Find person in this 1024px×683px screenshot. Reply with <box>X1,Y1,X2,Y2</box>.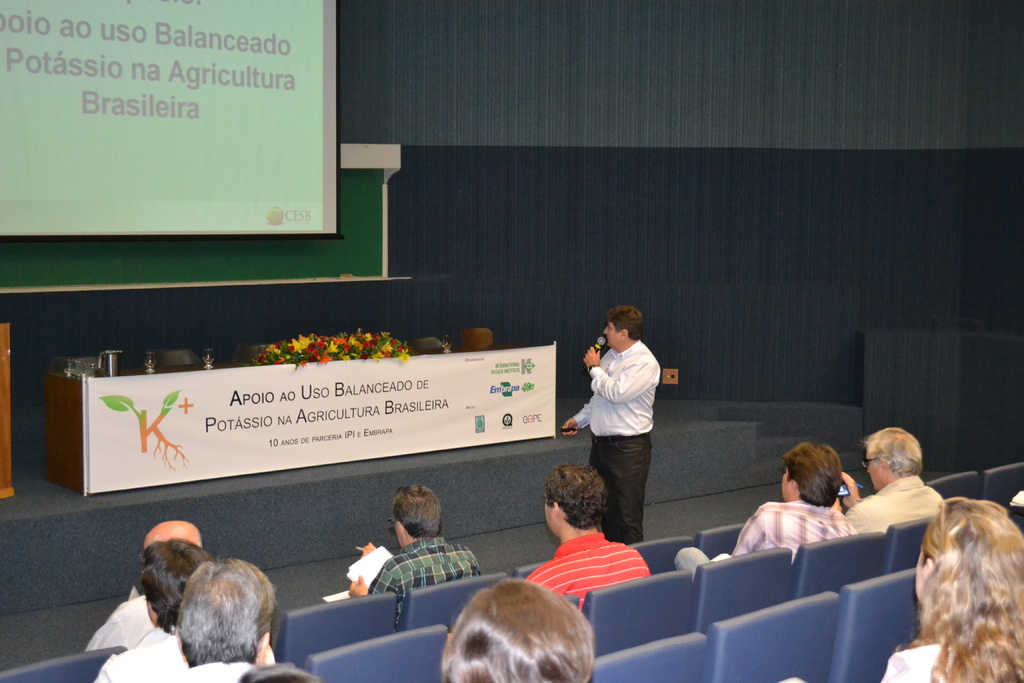
<box>81,522,203,652</box>.
